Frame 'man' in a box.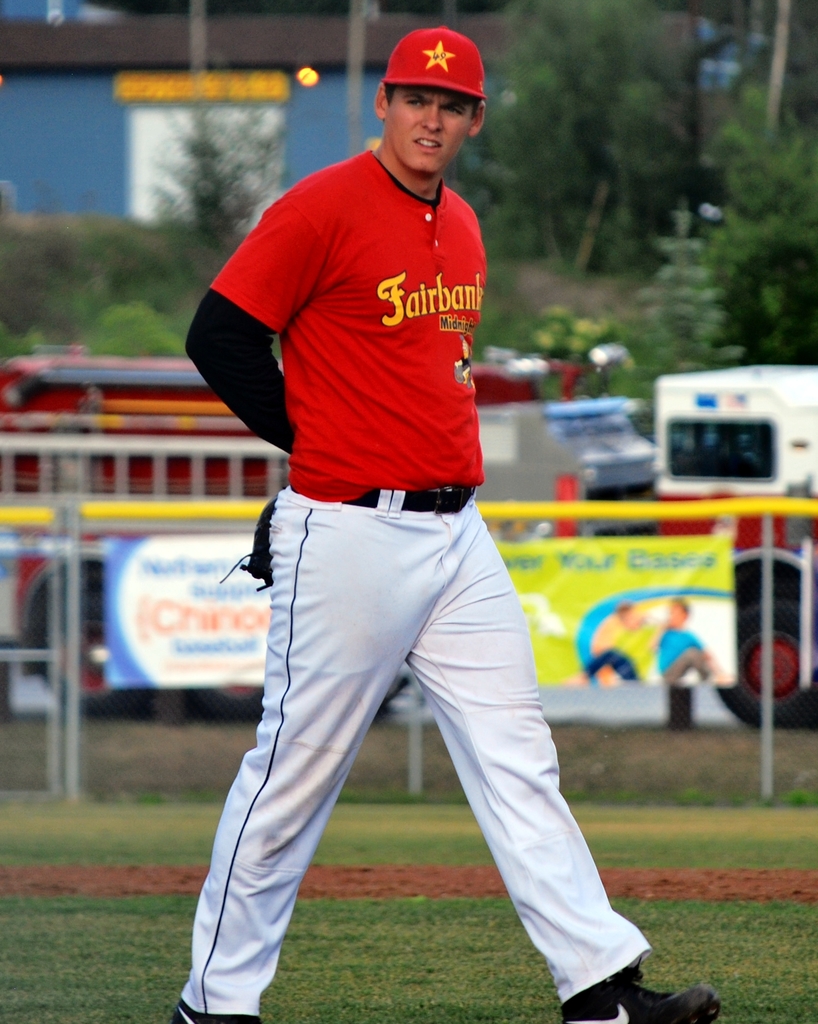
(167, 44, 649, 1009).
